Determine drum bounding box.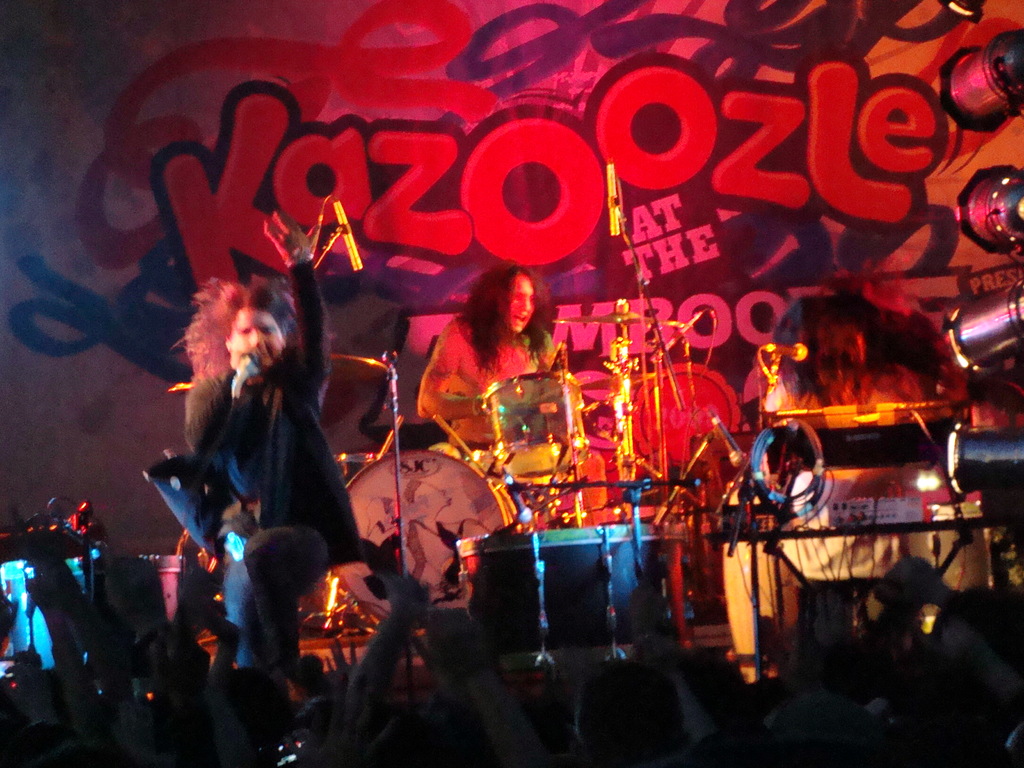
Determined: 334, 410, 534, 611.
